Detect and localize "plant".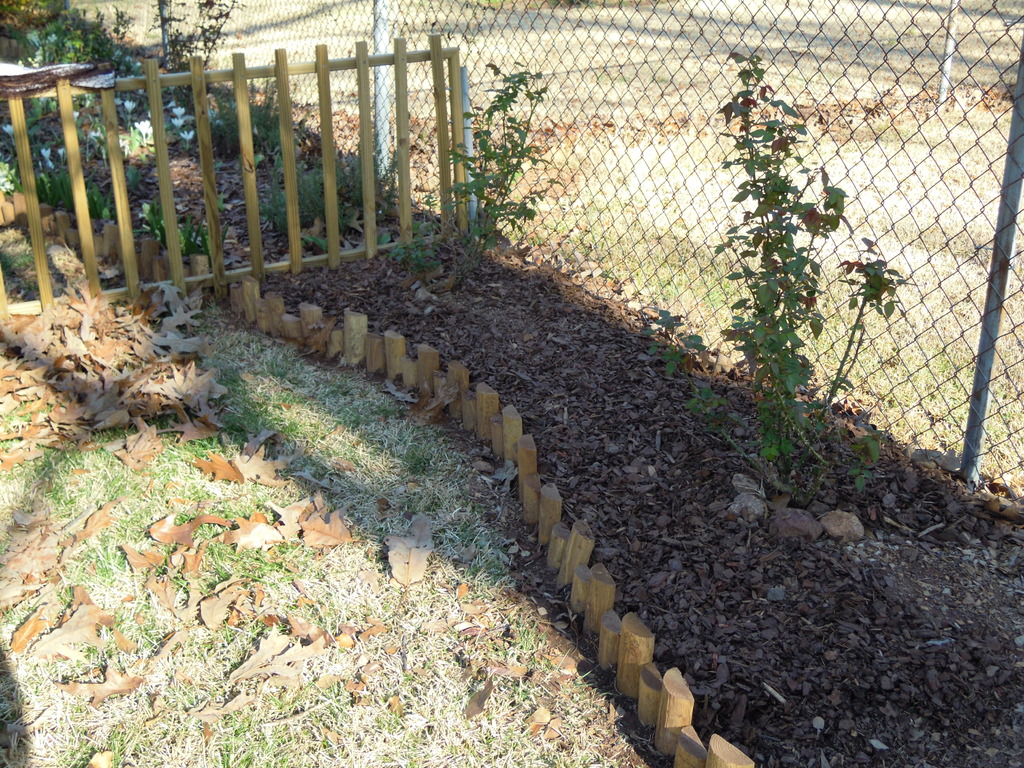
Localized at bbox=[389, 64, 559, 289].
